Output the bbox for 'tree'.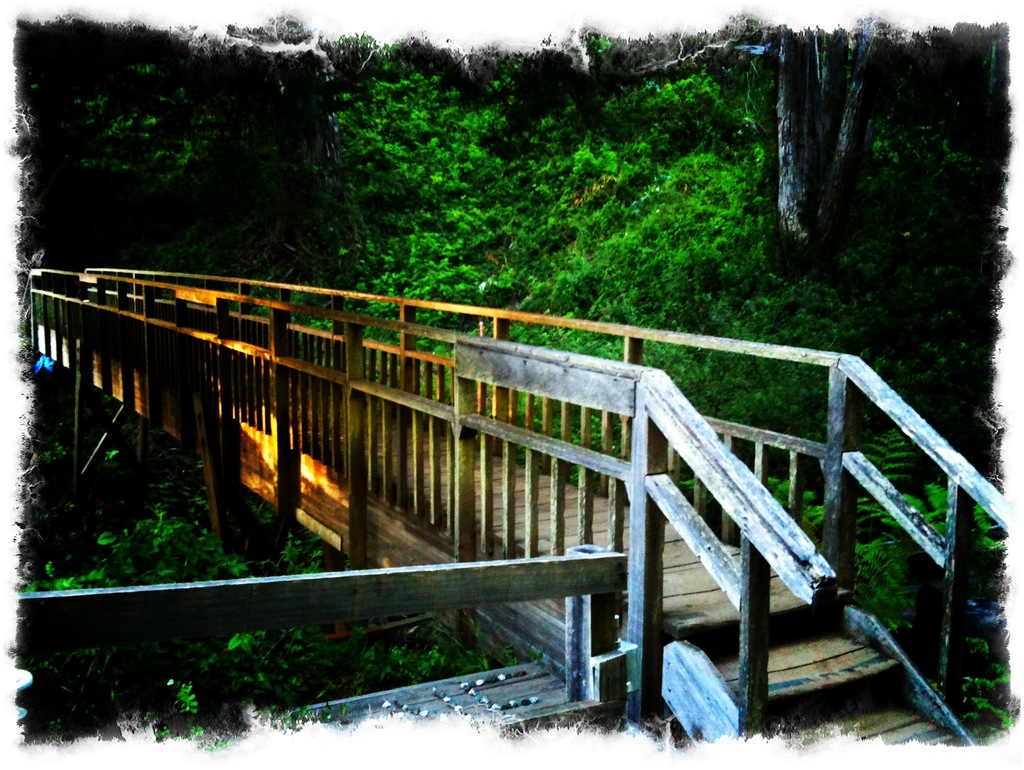
[740, 16, 885, 283].
